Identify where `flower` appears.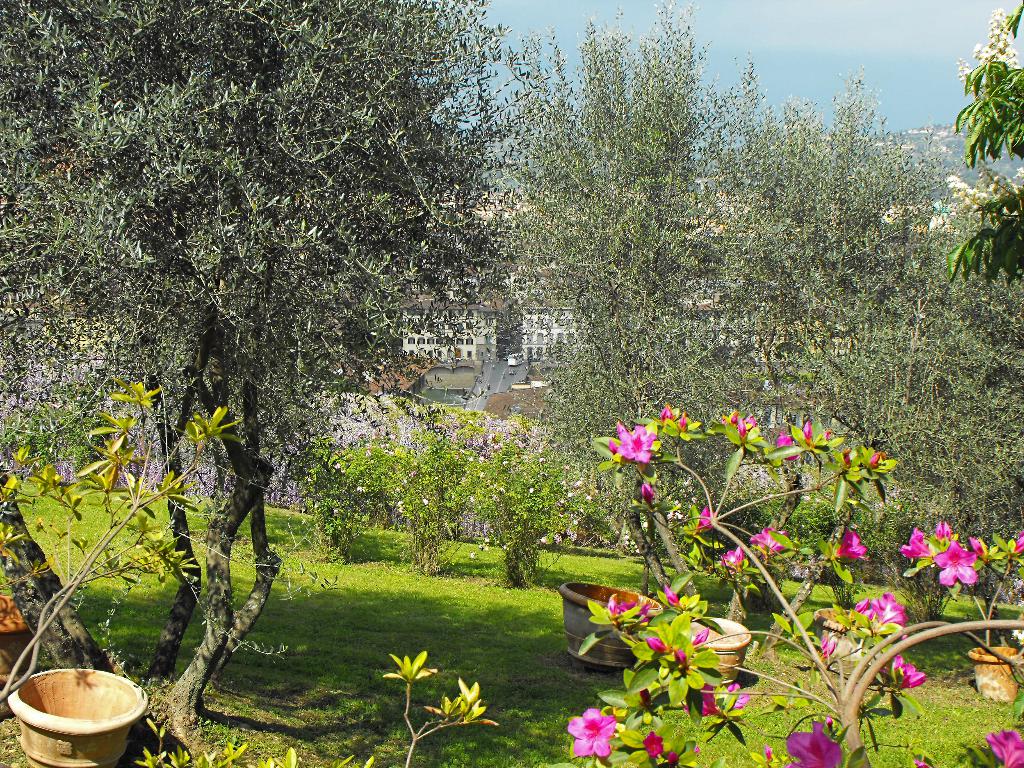
Appears at (721, 549, 746, 569).
